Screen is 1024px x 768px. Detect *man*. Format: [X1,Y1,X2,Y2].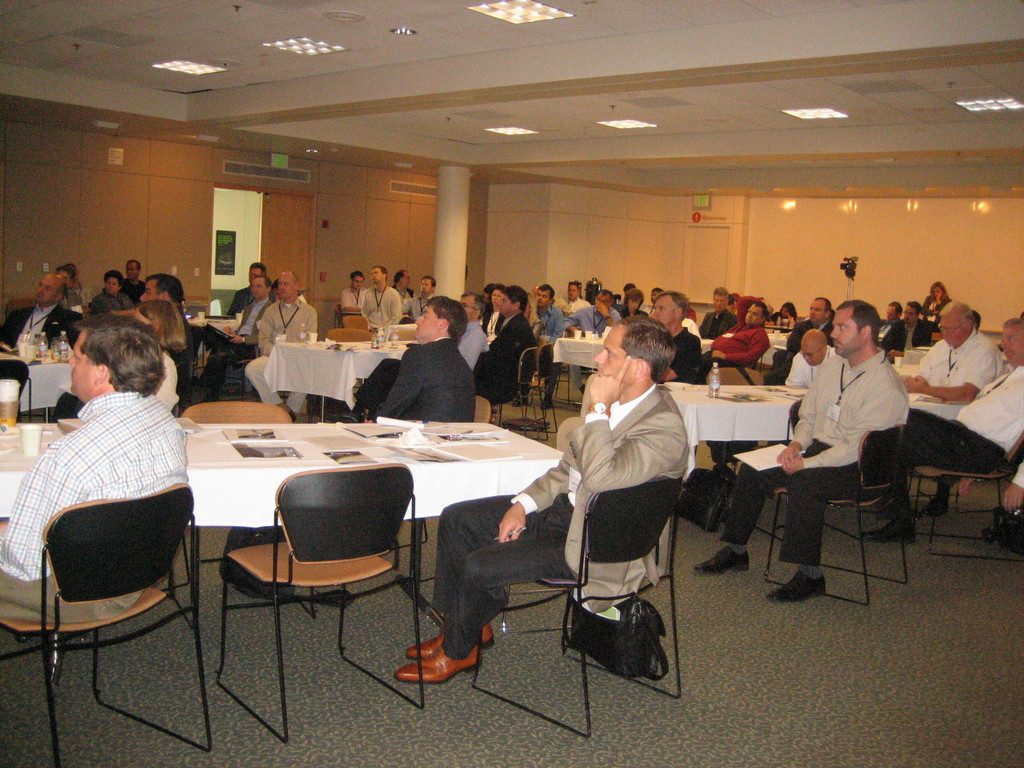
[232,262,264,316].
